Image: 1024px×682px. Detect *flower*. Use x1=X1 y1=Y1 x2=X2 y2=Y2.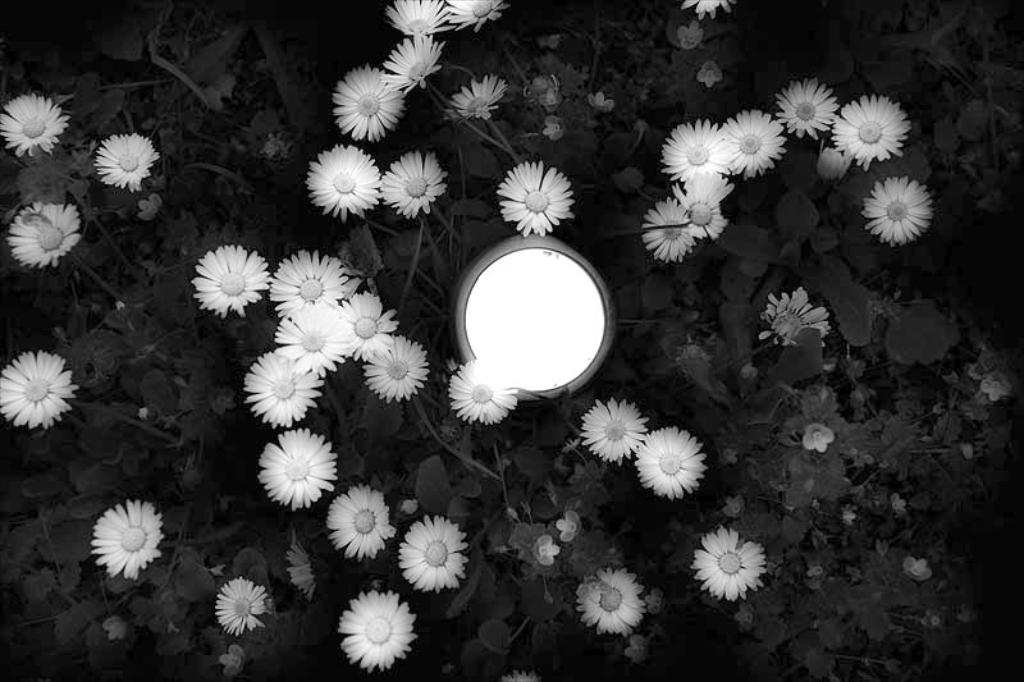
x1=532 y1=535 x2=559 y2=566.
